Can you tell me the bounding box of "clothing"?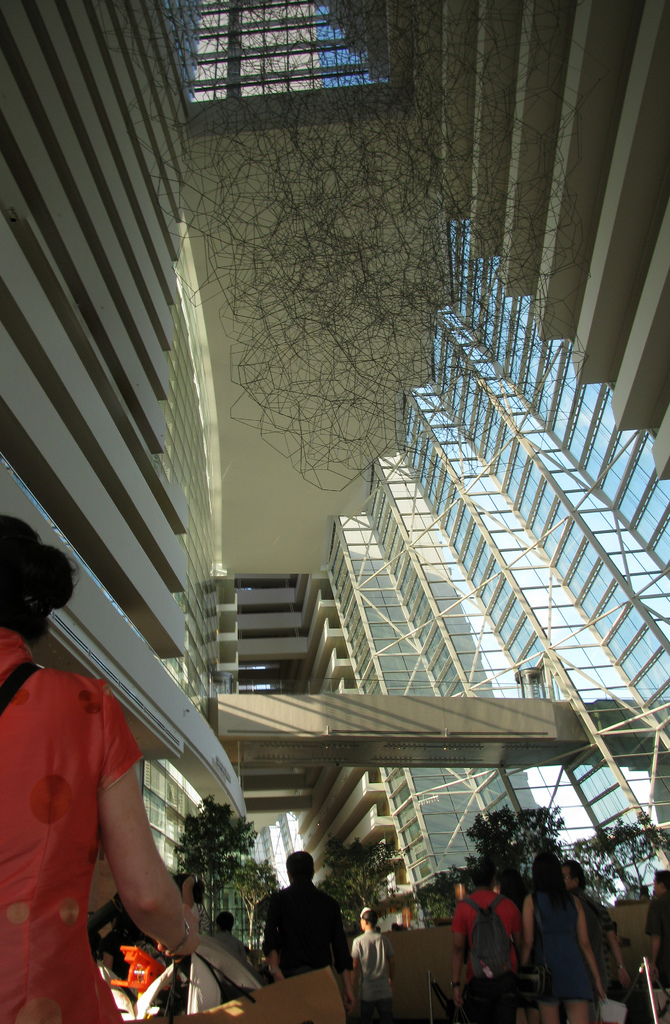
<box>0,627,136,1021</box>.
